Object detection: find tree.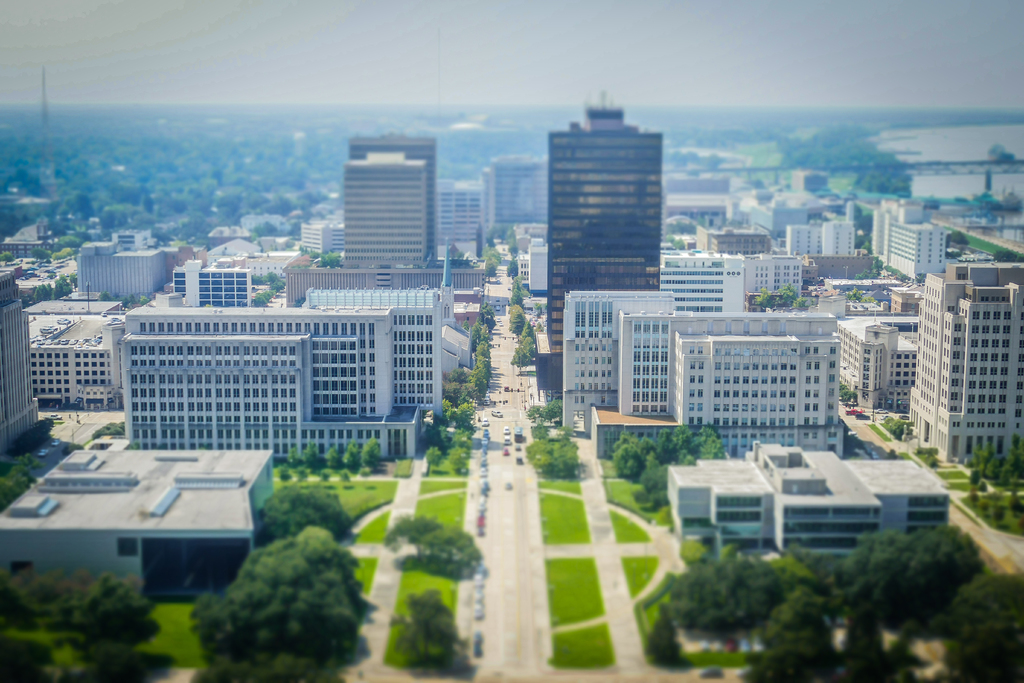
{"left": 98, "top": 423, "right": 127, "bottom": 437}.
